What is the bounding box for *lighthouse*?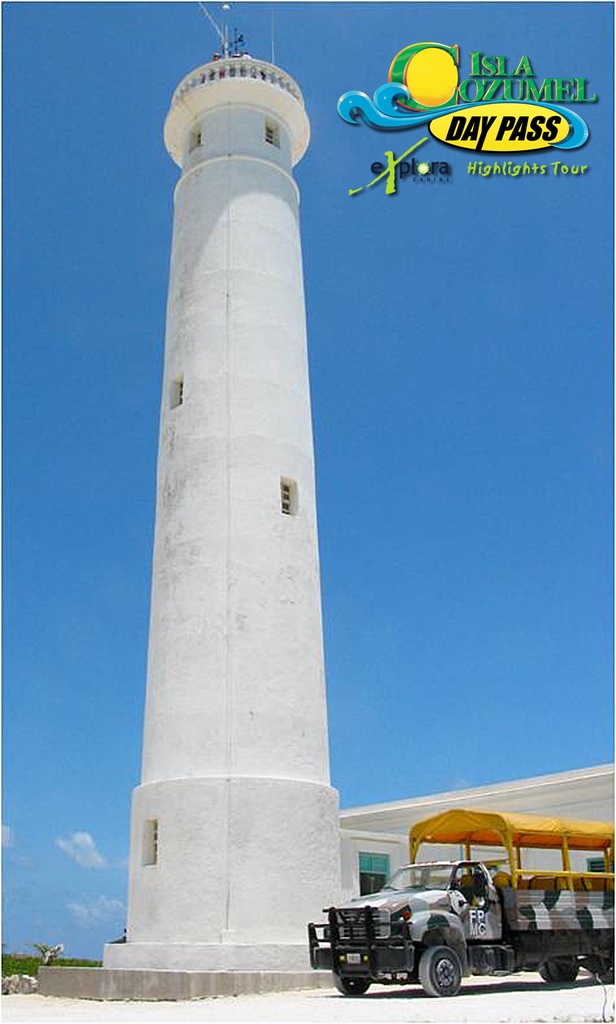
pyautogui.locateOnScreen(112, 0, 379, 995).
